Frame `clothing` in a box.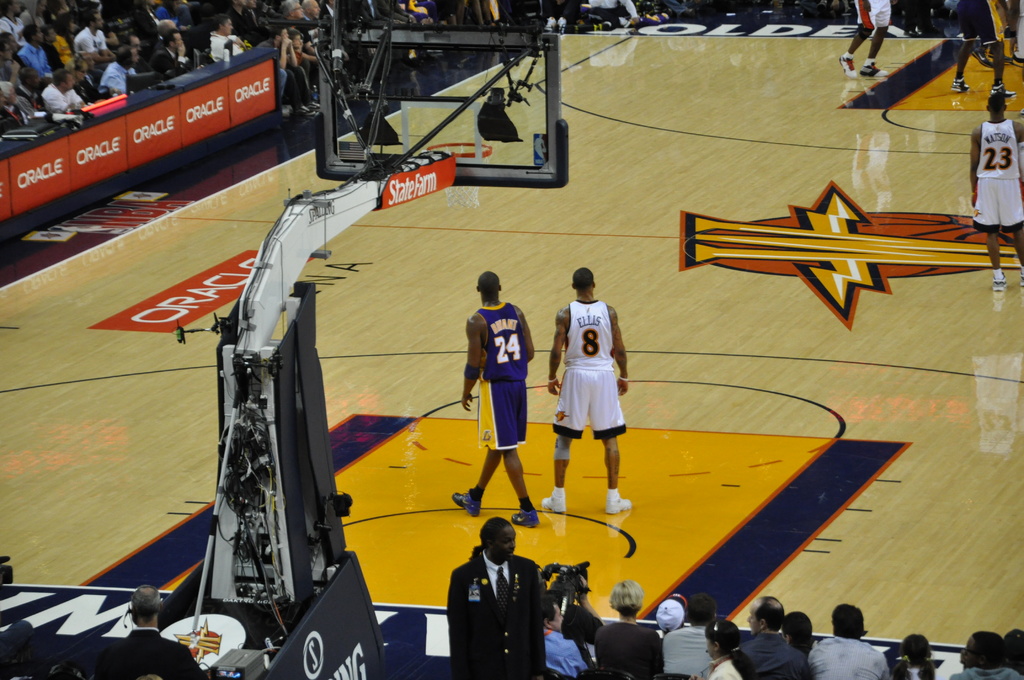
684/644/745/679.
